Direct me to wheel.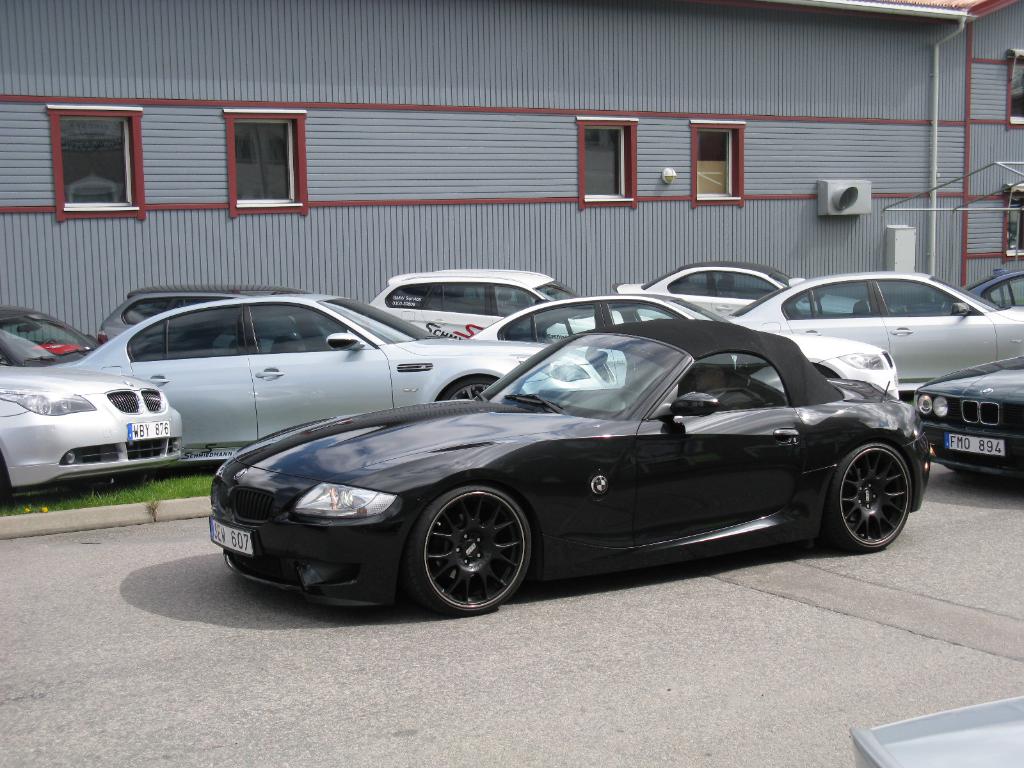
Direction: box(619, 390, 639, 405).
